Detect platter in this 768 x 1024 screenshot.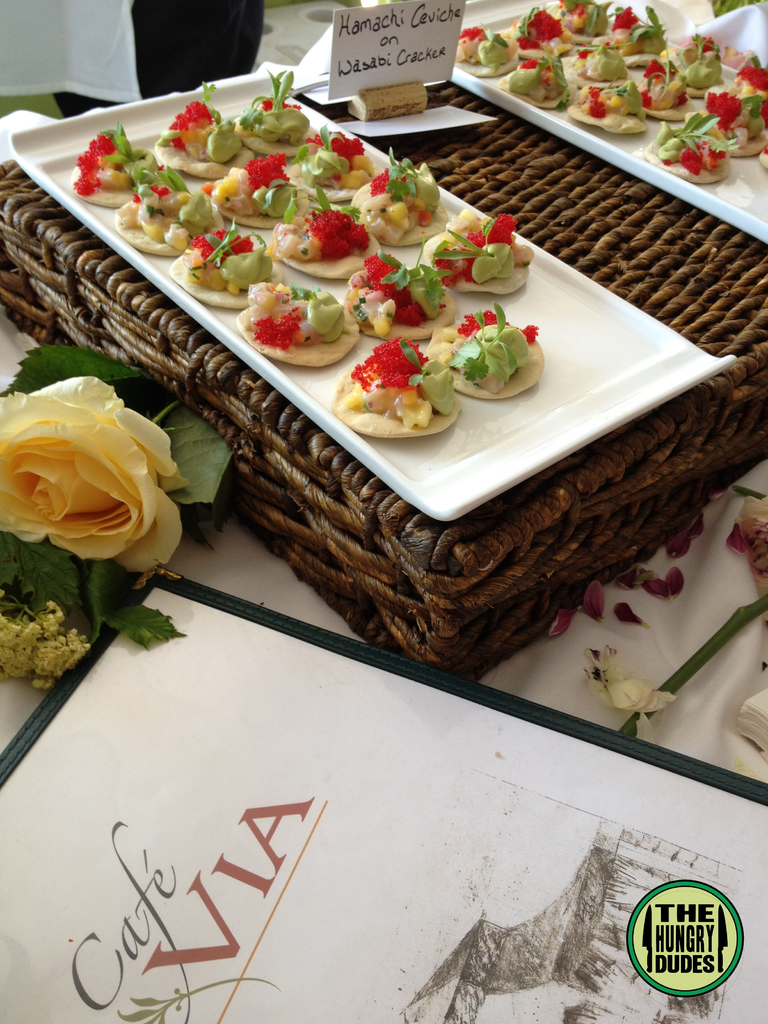
Detection: x1=6, y1=70, x2=737, y2=520.
